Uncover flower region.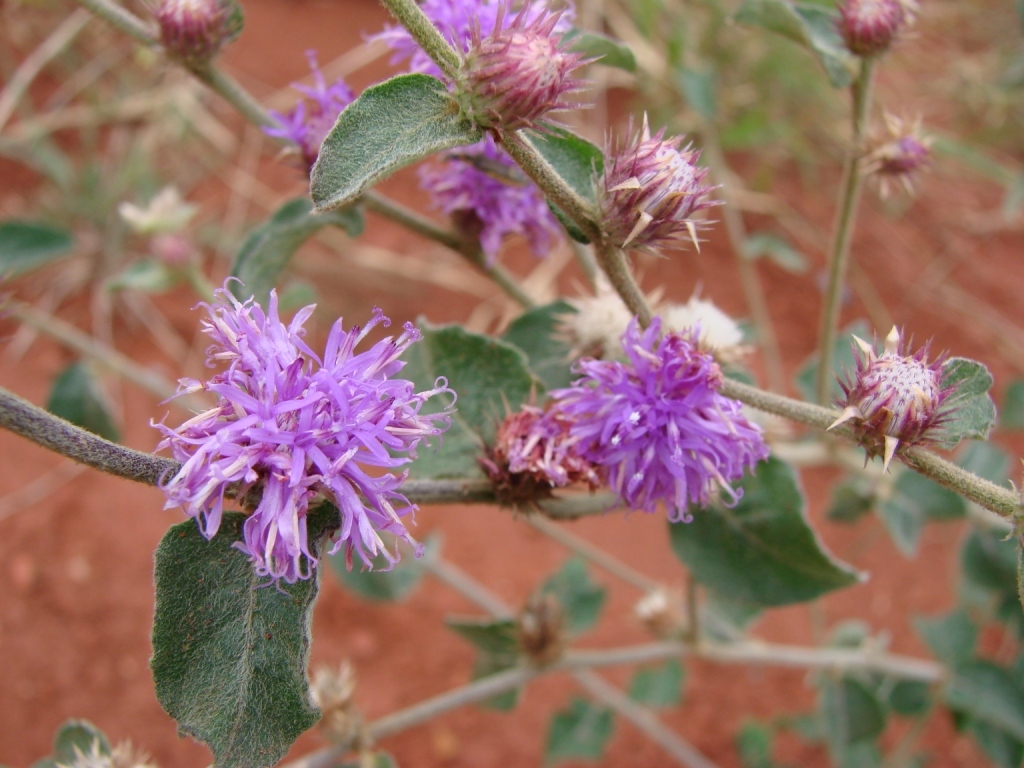
Uncovered: 427, 133, 557, 260.
